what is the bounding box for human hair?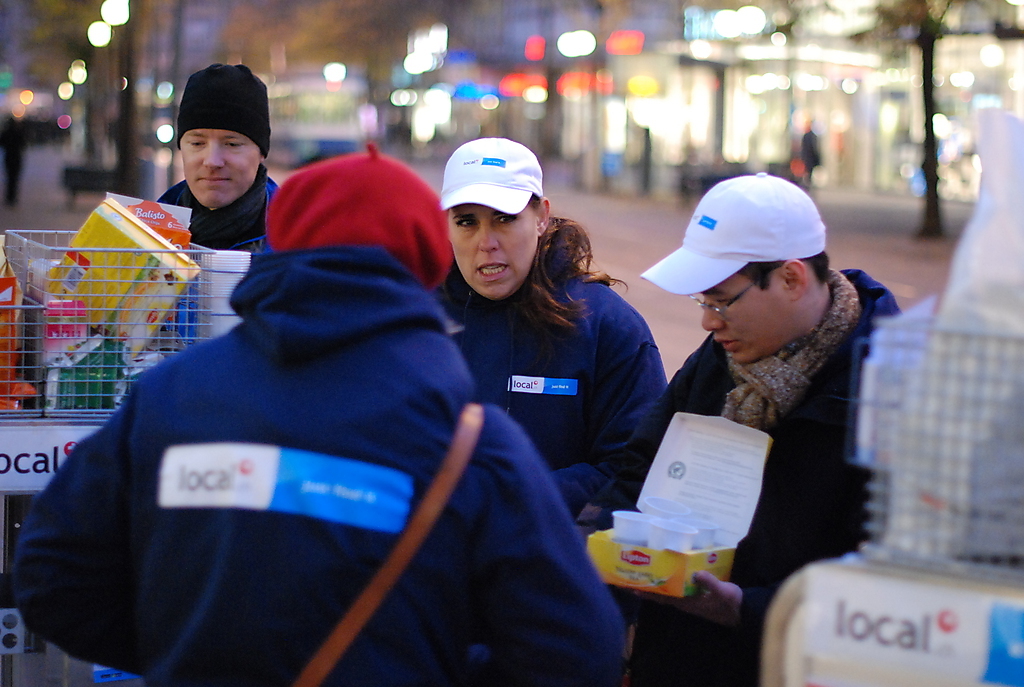
741,254,831,286.
